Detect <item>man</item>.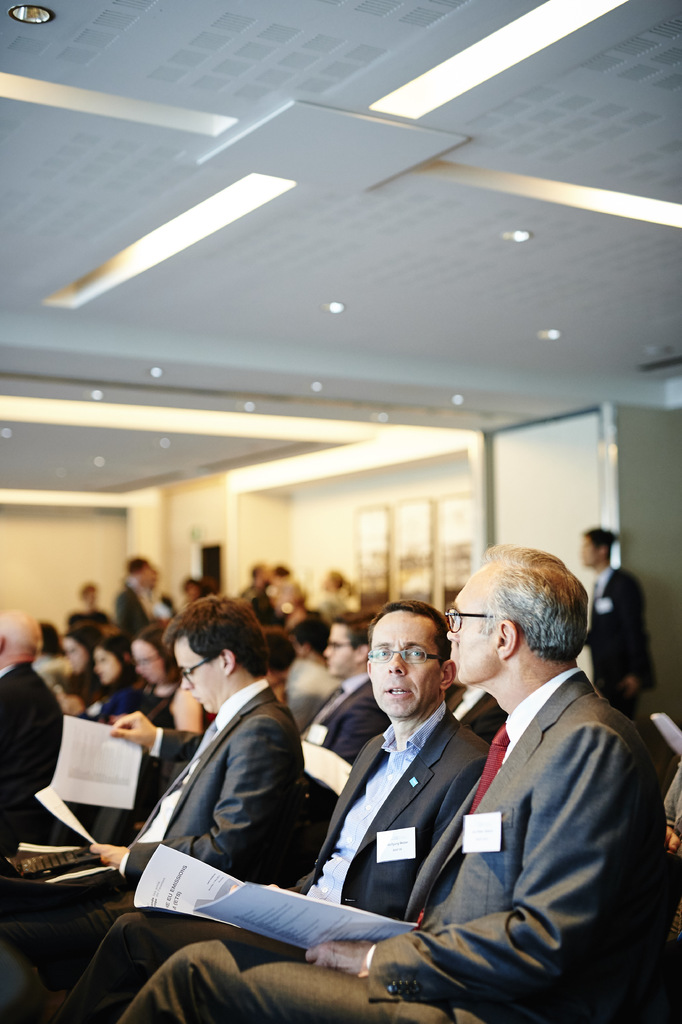
Detected at <bbox>0, 607, 66, 866</bbox>.
